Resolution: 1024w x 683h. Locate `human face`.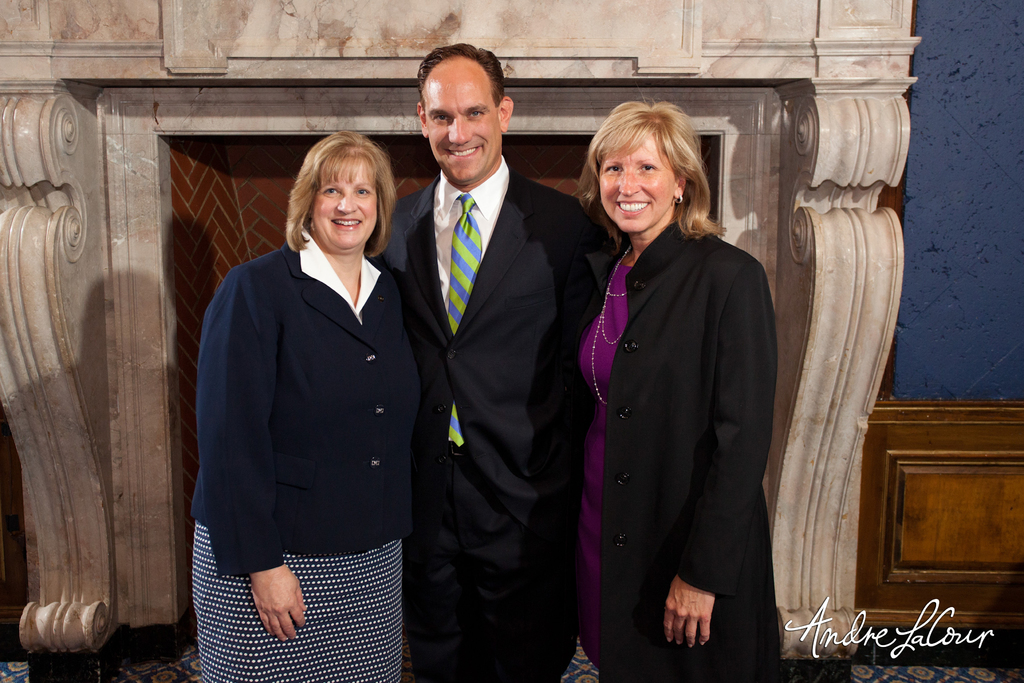
bbox=(307, 163, 372, 251).
